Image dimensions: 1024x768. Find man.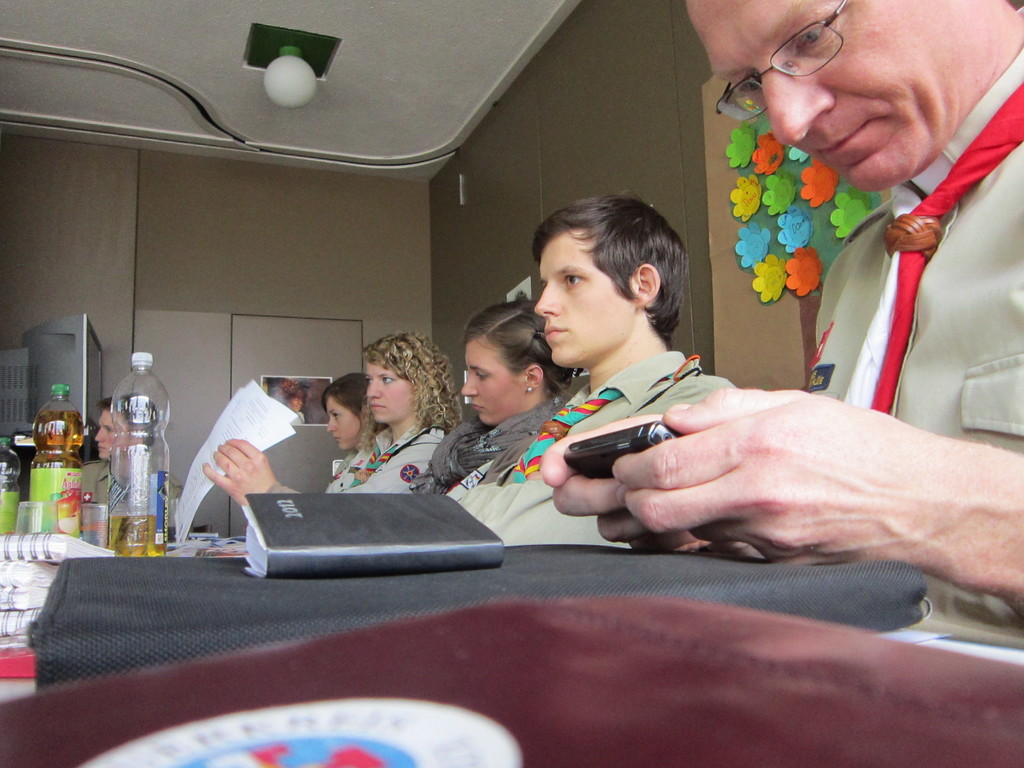
[476,195,791,562].
